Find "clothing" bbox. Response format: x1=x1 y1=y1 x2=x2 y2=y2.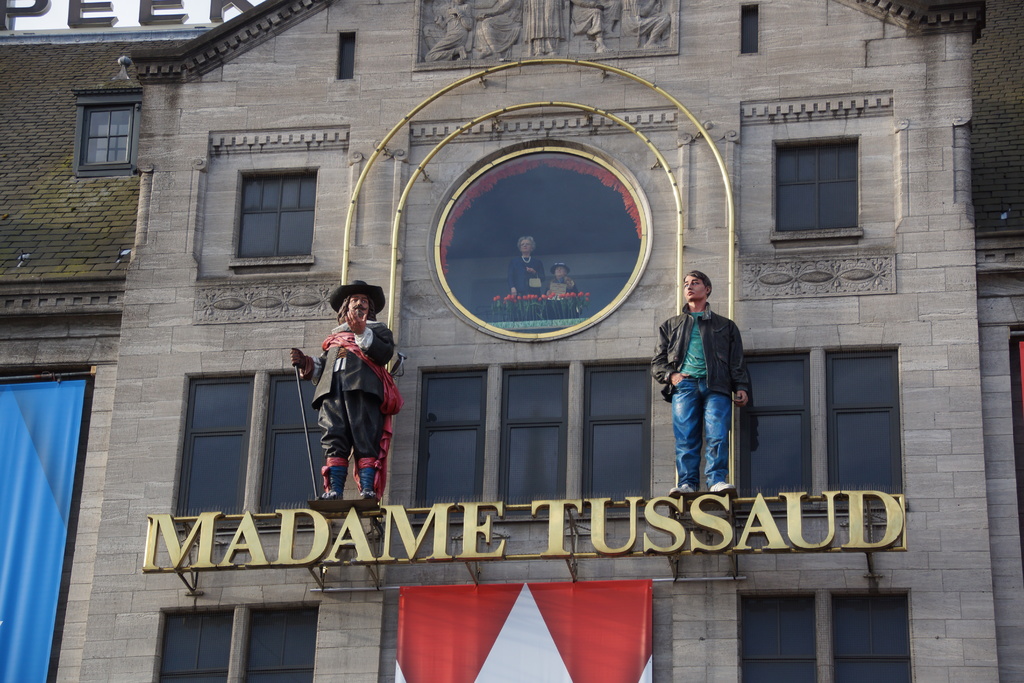
x1=652 y1=302 x2=750 y2=488.
